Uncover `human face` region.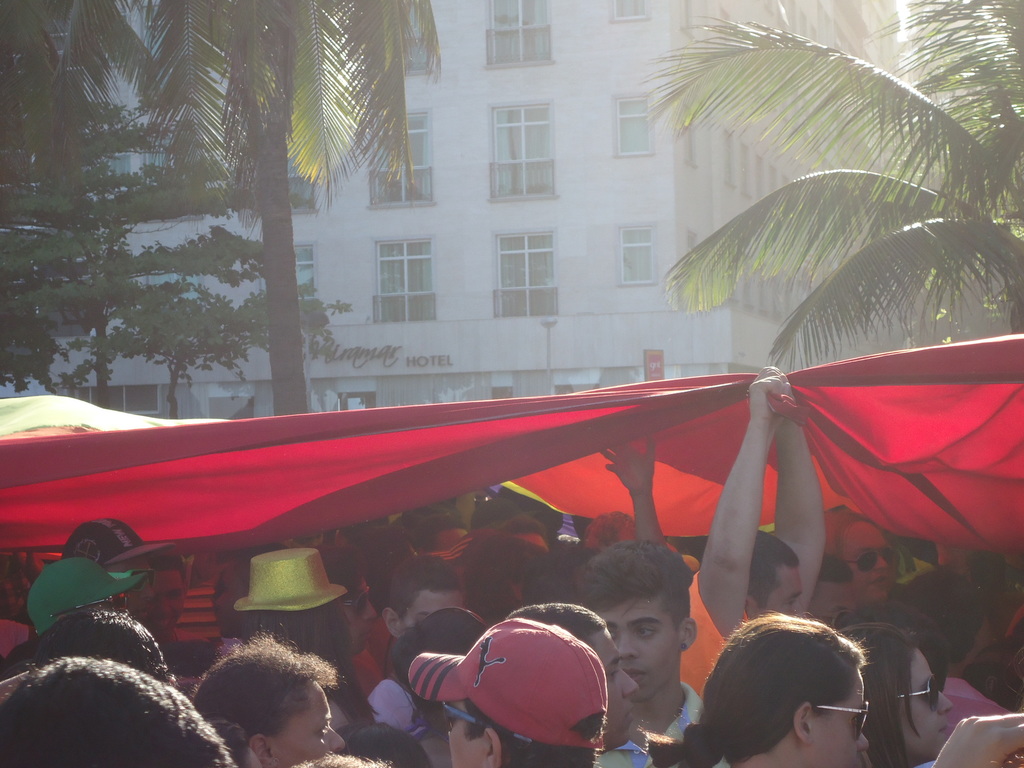
Uncovered: 596 601 679 699.
